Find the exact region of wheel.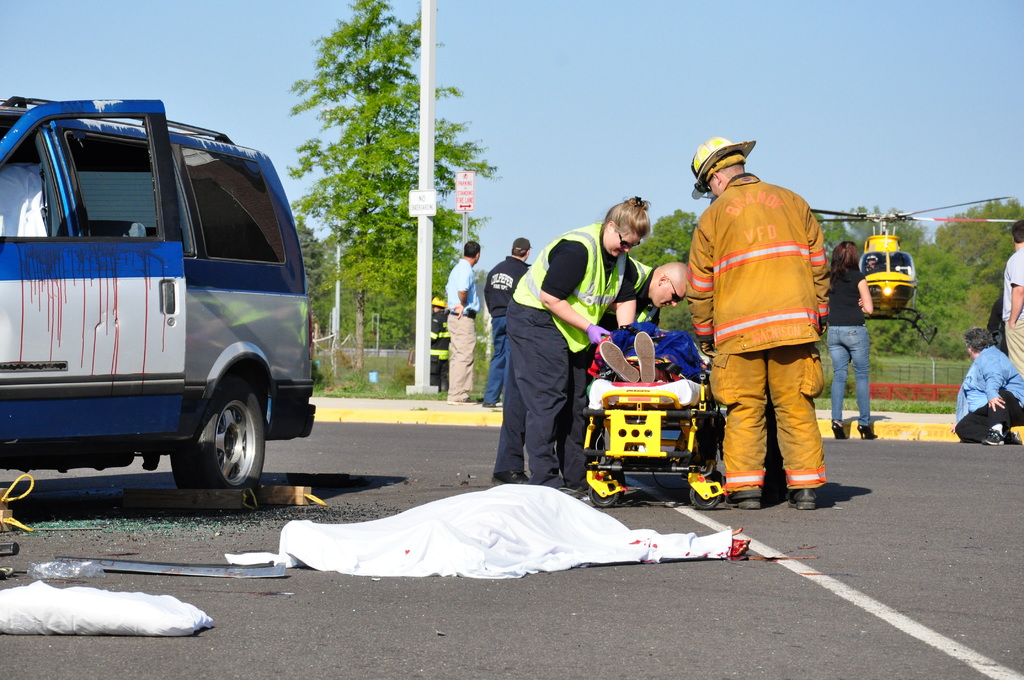
Exact region: [692, 477, 717, 510].
